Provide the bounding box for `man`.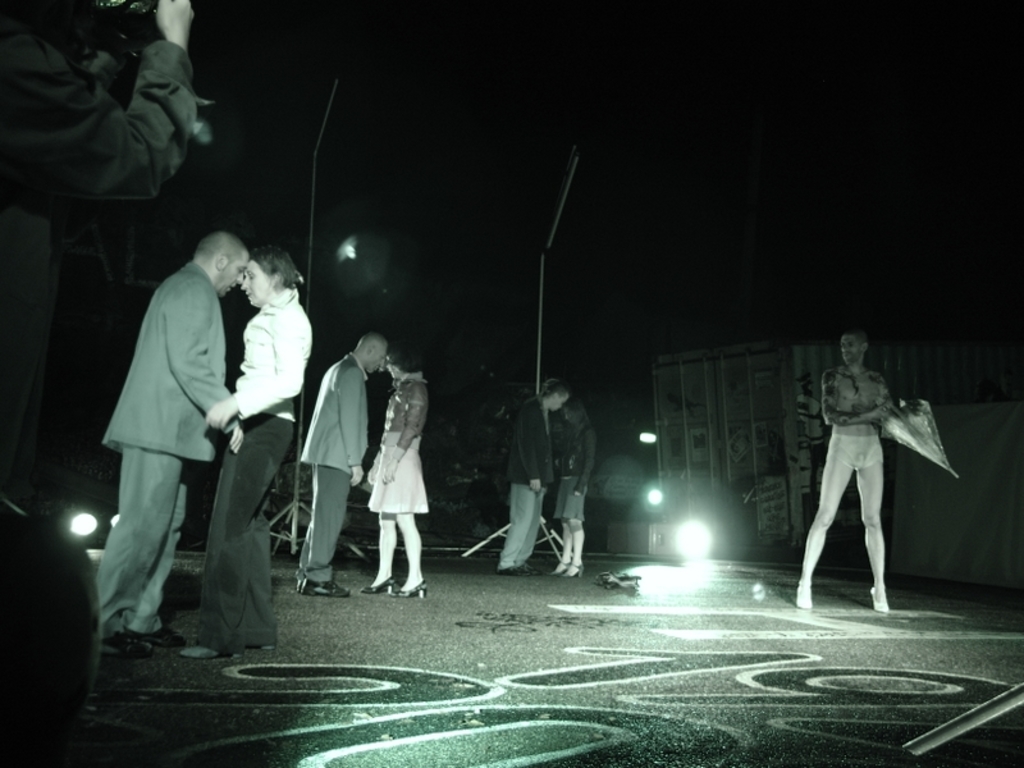
bbox=[288, 332, 393, 598].
